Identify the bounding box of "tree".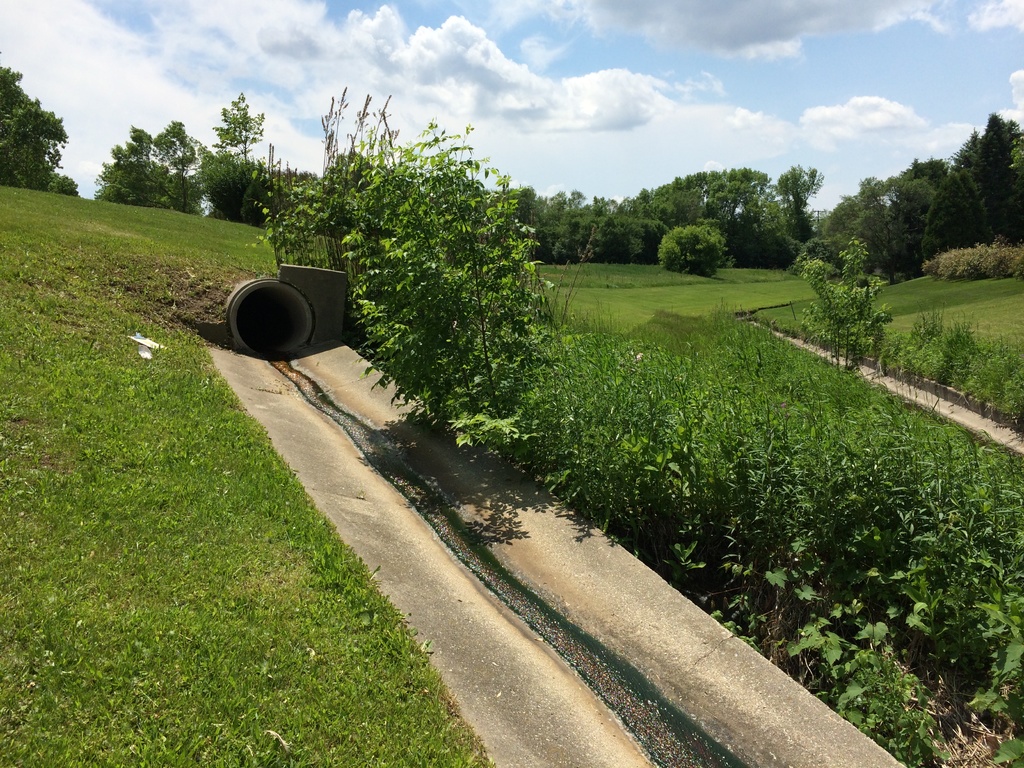
l=0, t=67, r=77, b=198.
